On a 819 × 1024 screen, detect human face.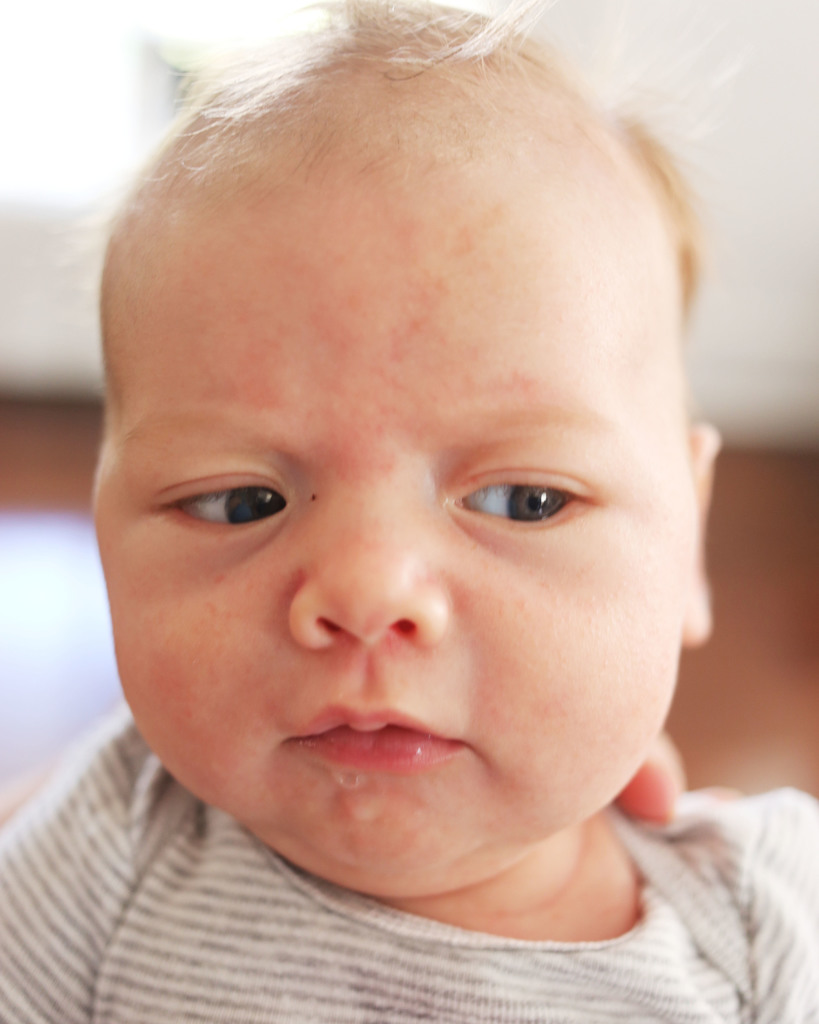
[left=100, top=111, right=679, bottom=900].
